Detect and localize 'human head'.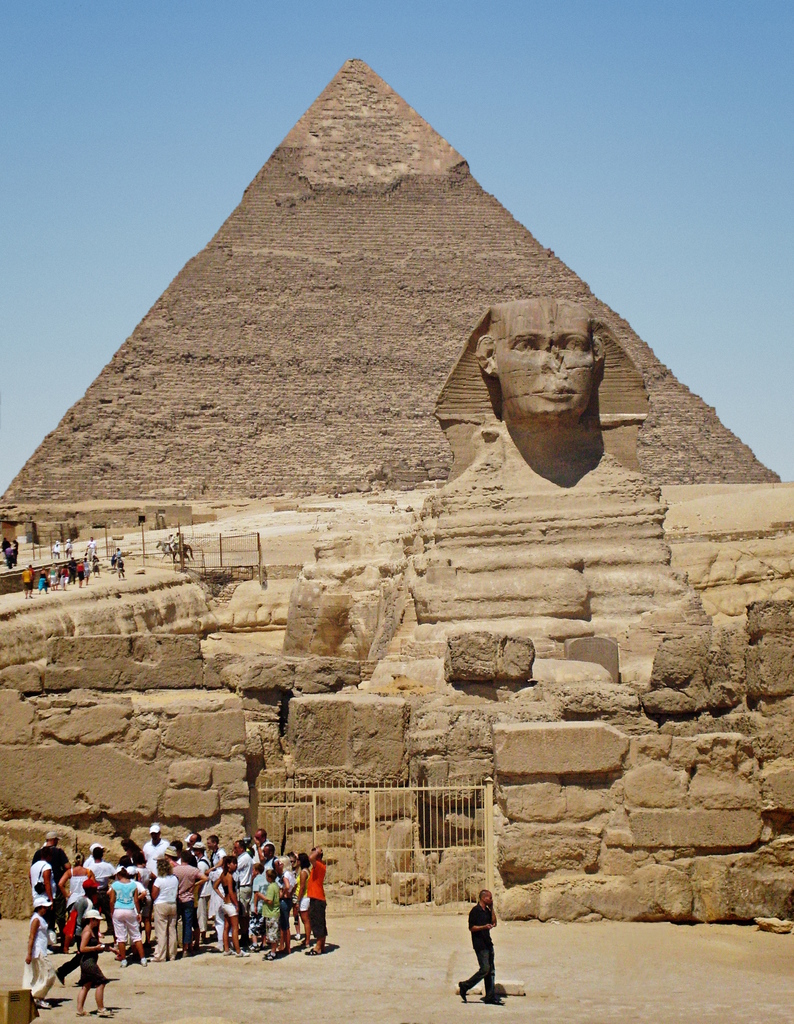
Localized at pyautogui.locateOnScreen(126, 864, 136, 878).
